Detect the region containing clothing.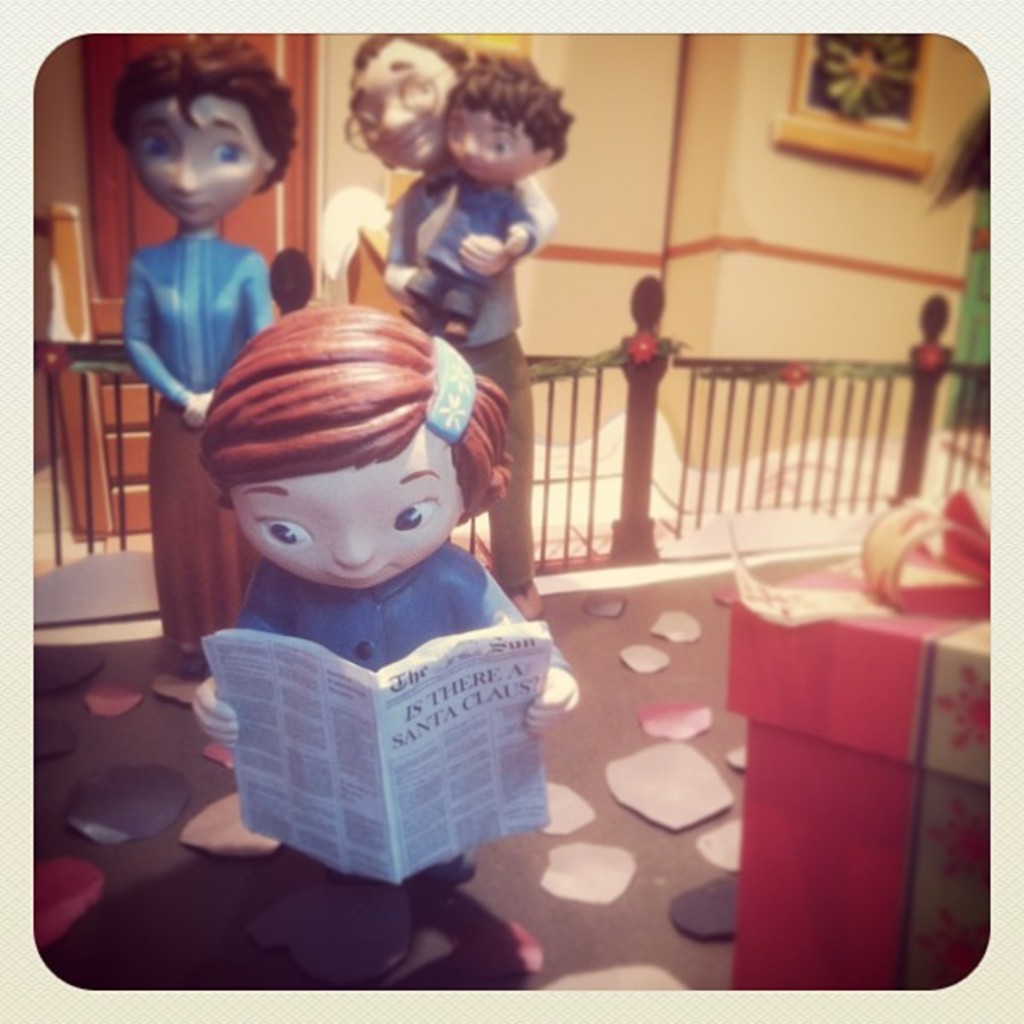
box=[381, 169, 554, 589].
